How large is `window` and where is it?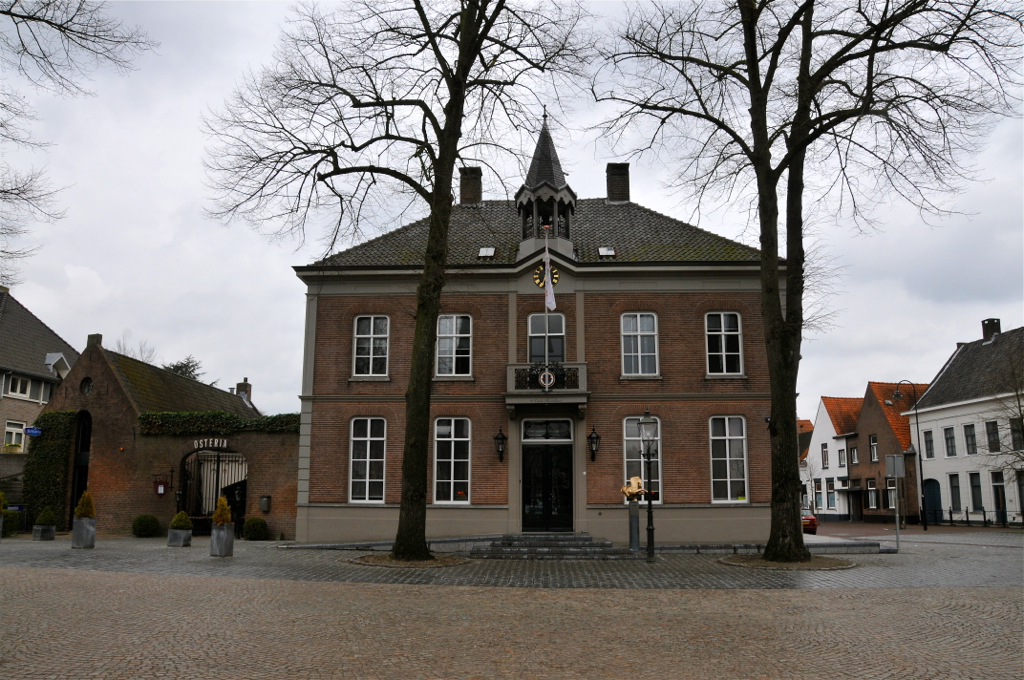
Bounding box: bbox=(1023, 455, 1023, 522).
